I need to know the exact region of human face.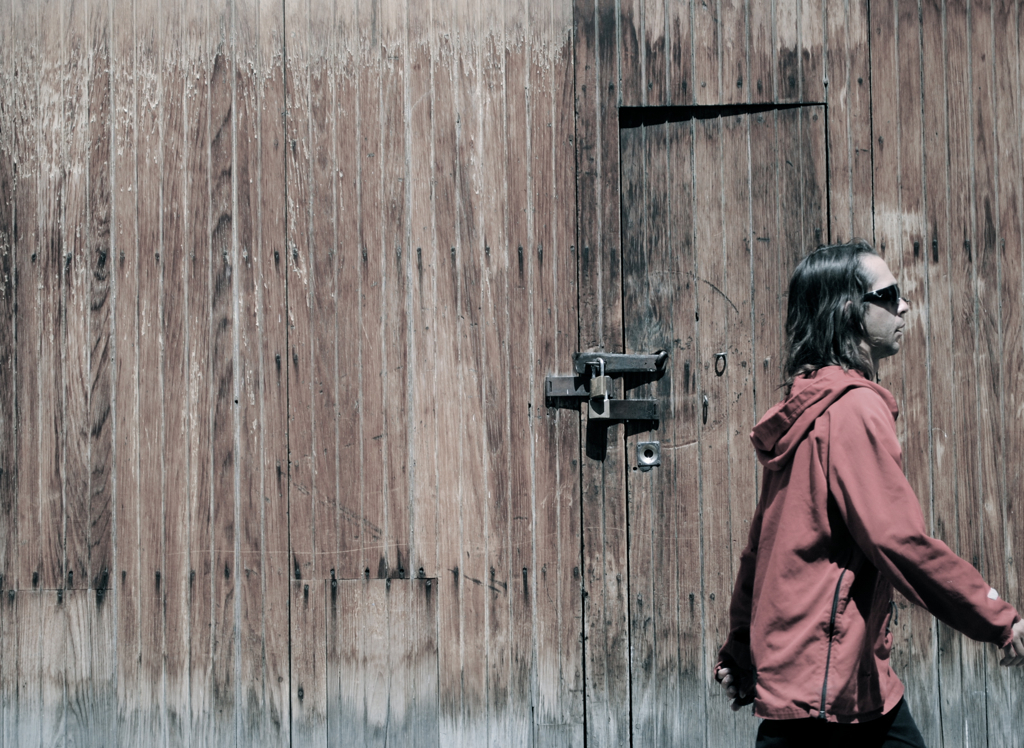
Region: detection(864, 255, 910, 358).
